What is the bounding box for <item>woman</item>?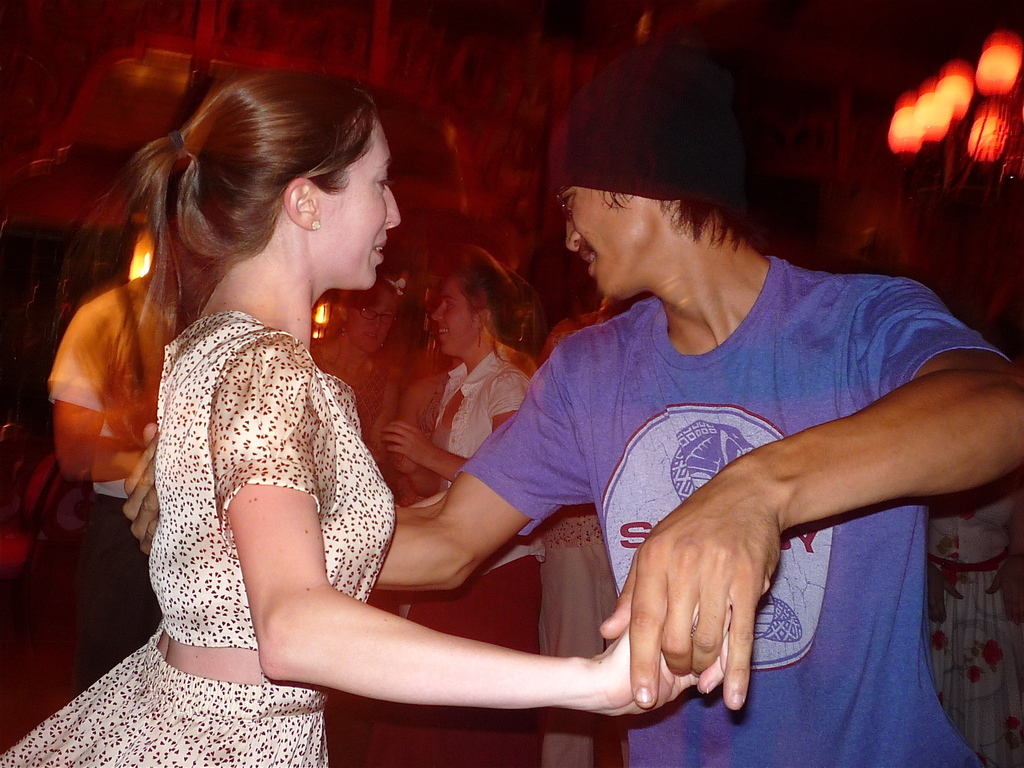
84:55:696:765.
